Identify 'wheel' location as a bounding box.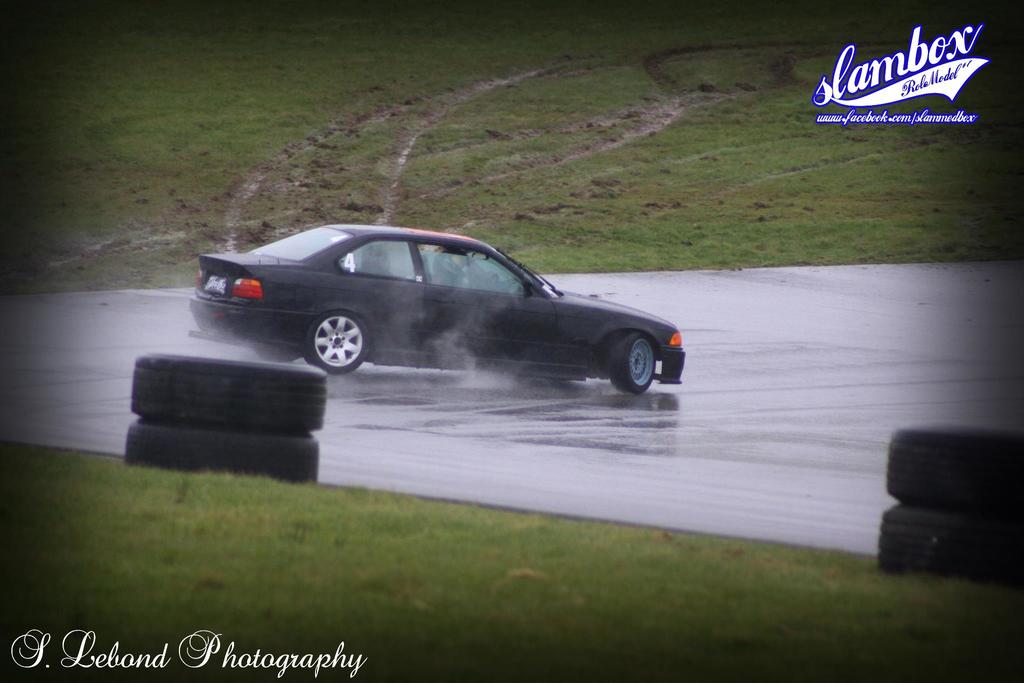
bbox=[606, 332, 656, 393].
